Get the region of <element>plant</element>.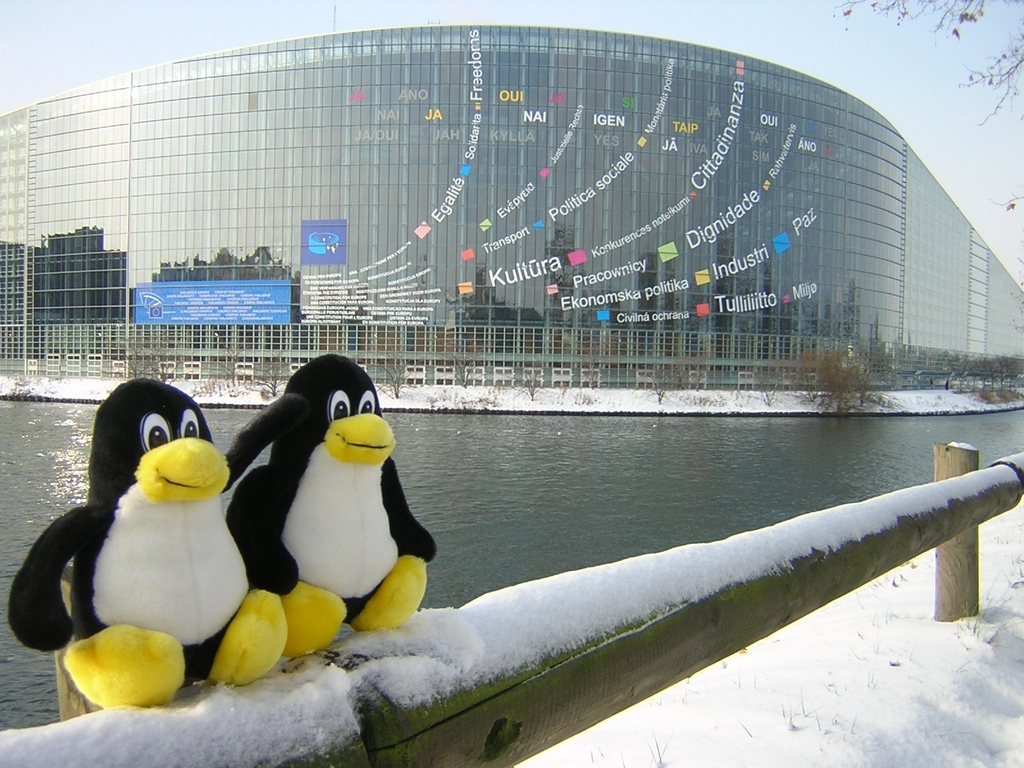
l=643, t=349, r=682, b=404.
